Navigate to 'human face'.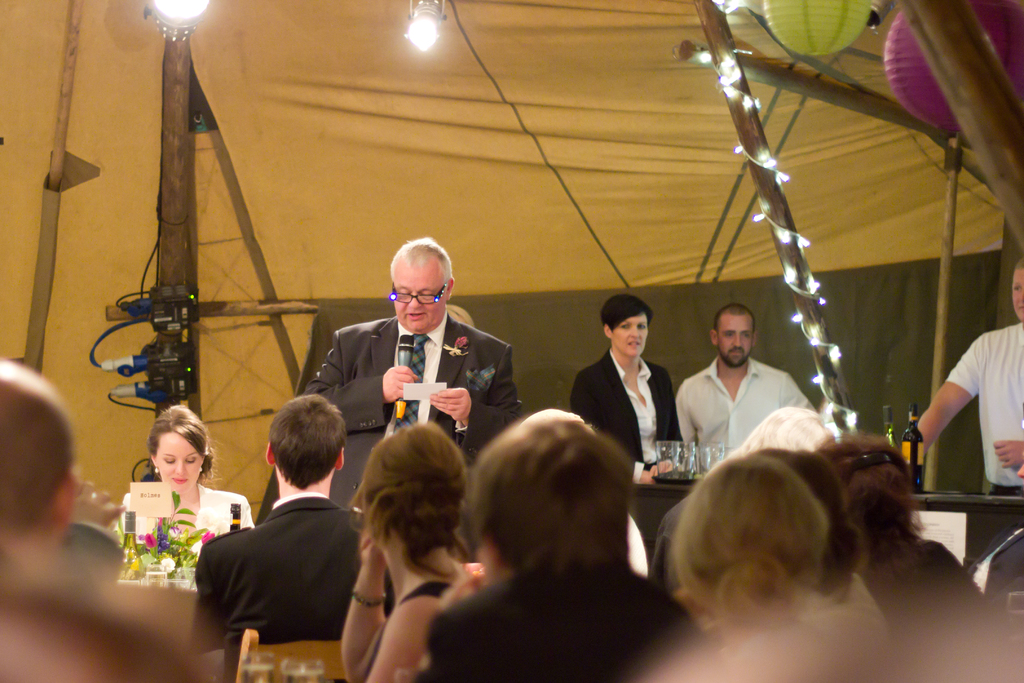
Navigation target: 394/267/448/333.
